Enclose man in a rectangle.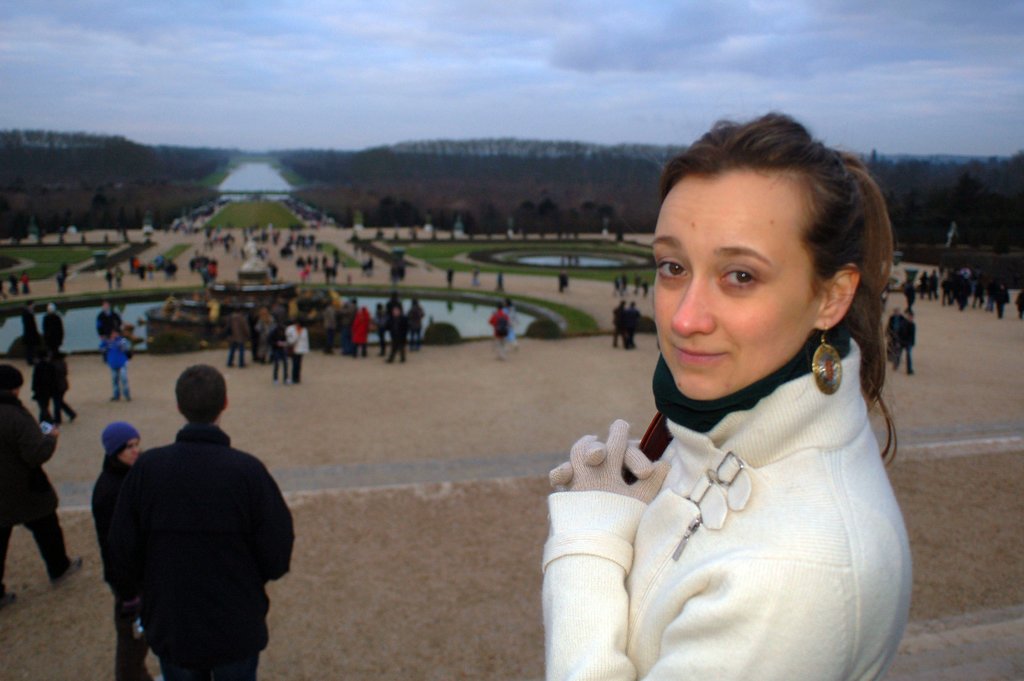
{"x1": 0, "y1": 361, "x2": 86, "y2": 606}.
